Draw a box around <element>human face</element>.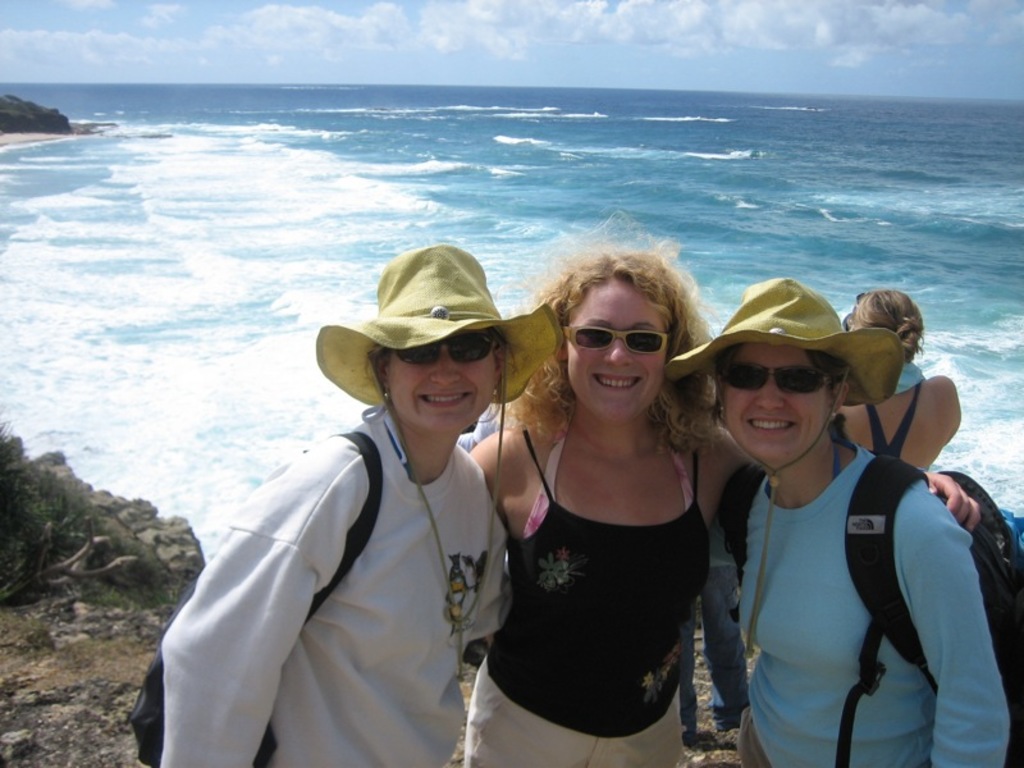
x1=568, y1=276, x2=675, y2=420.
